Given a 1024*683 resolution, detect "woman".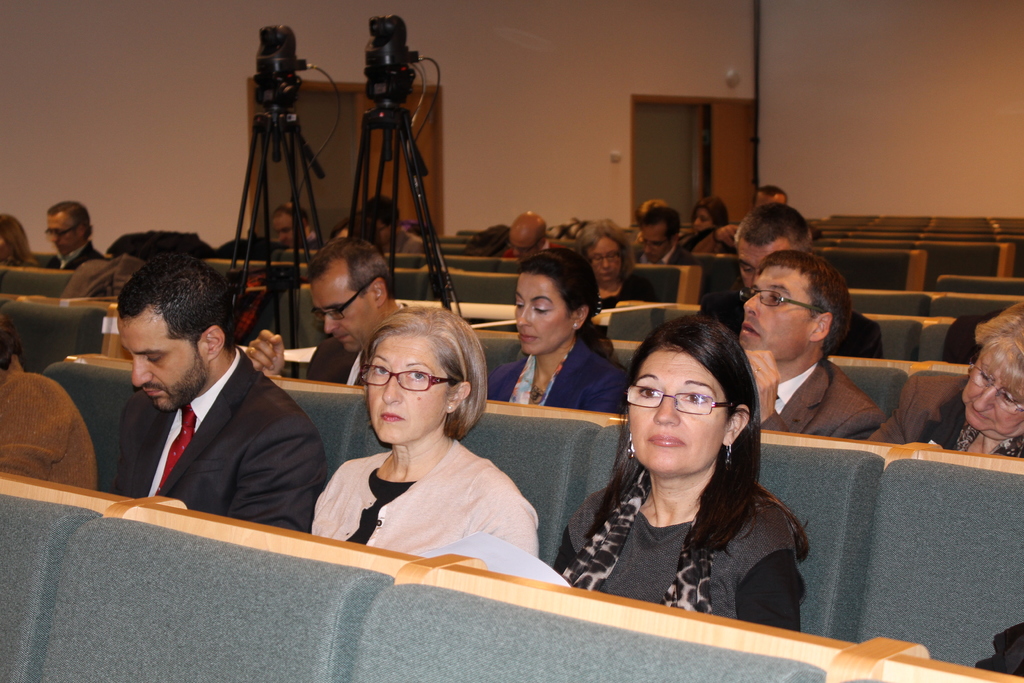
l=548, t=316, r=811, b=641.
